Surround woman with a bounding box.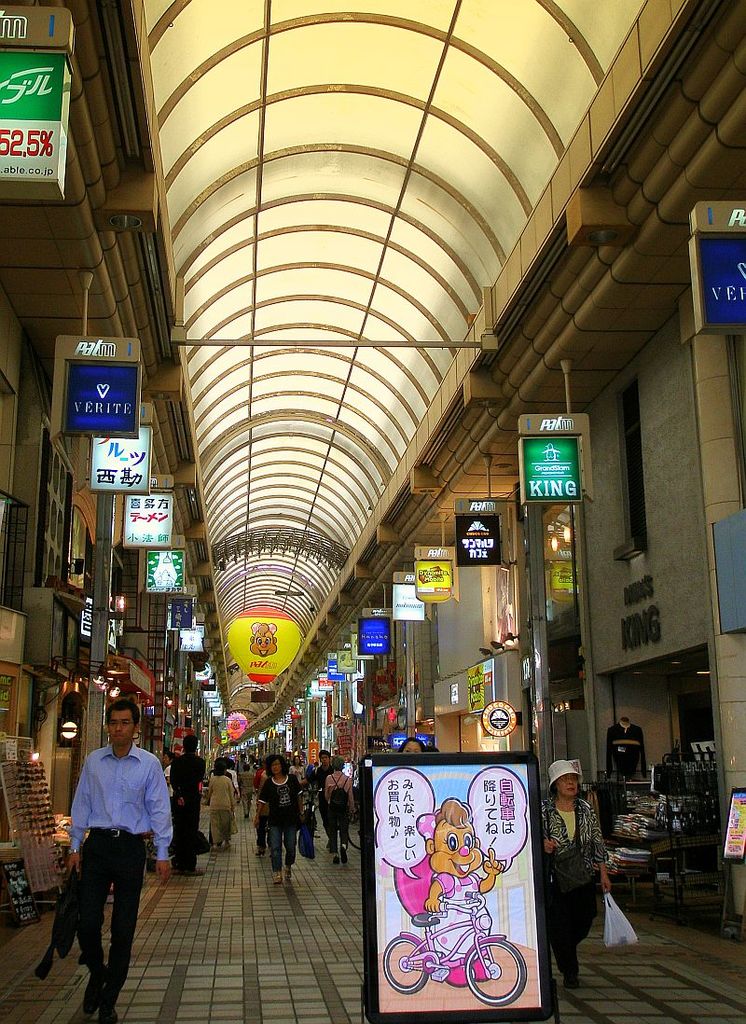
[left=402, top=737, right=419, bottom=750].
